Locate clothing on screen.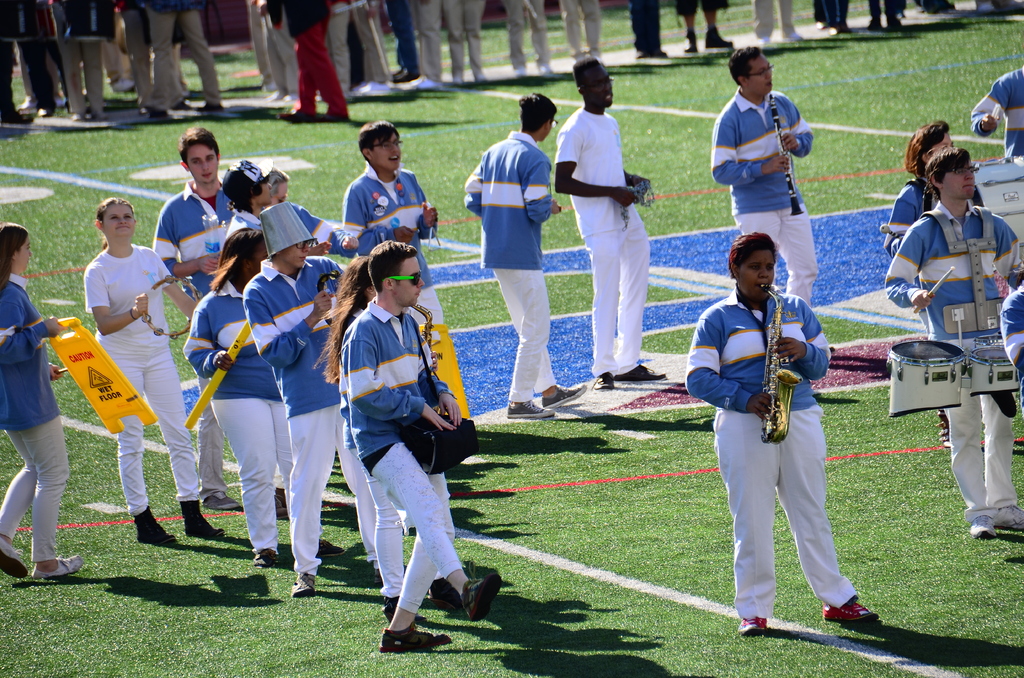
On screen at detection(260, 1, 352, 116).
